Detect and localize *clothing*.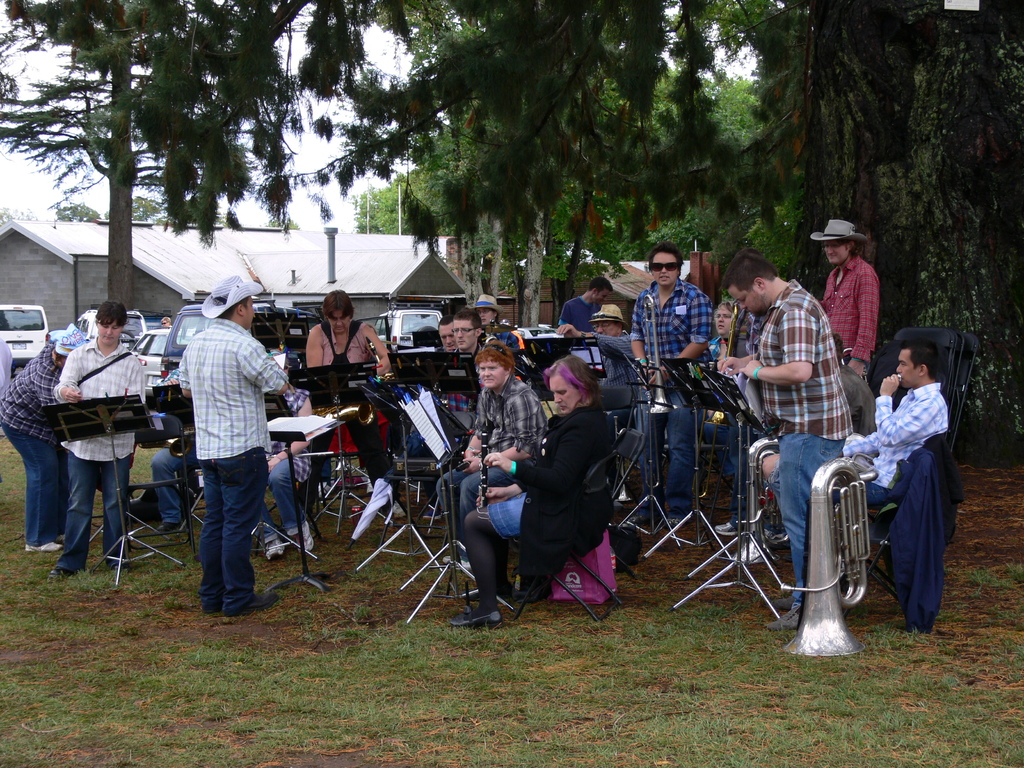
Localized at 744,280,851,617.
